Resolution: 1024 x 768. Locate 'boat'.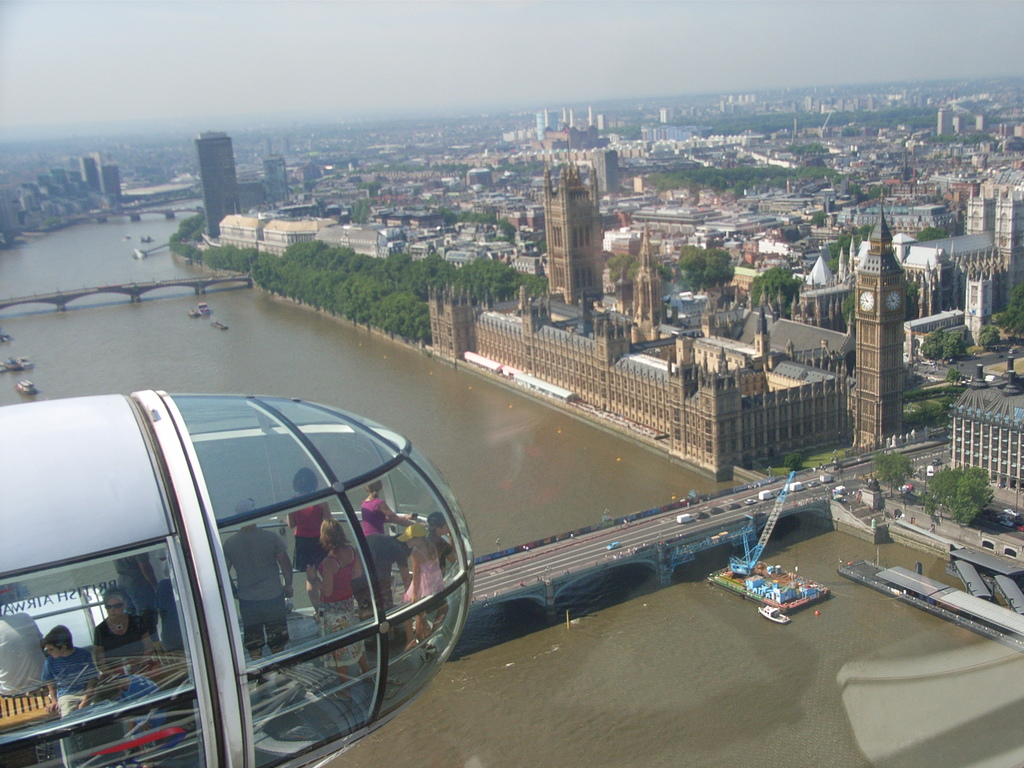
region(197, 301, 213, 318).
